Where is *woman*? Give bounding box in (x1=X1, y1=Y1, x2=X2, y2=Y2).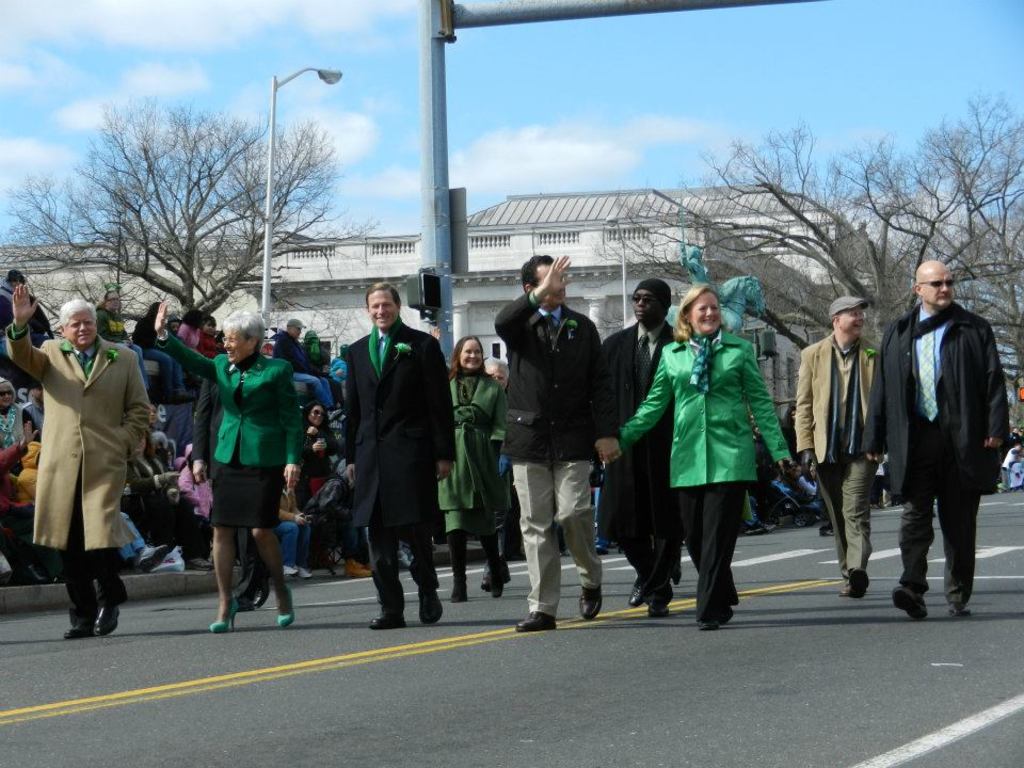
(x1=294, y1=402, x2=334, y2=497).
